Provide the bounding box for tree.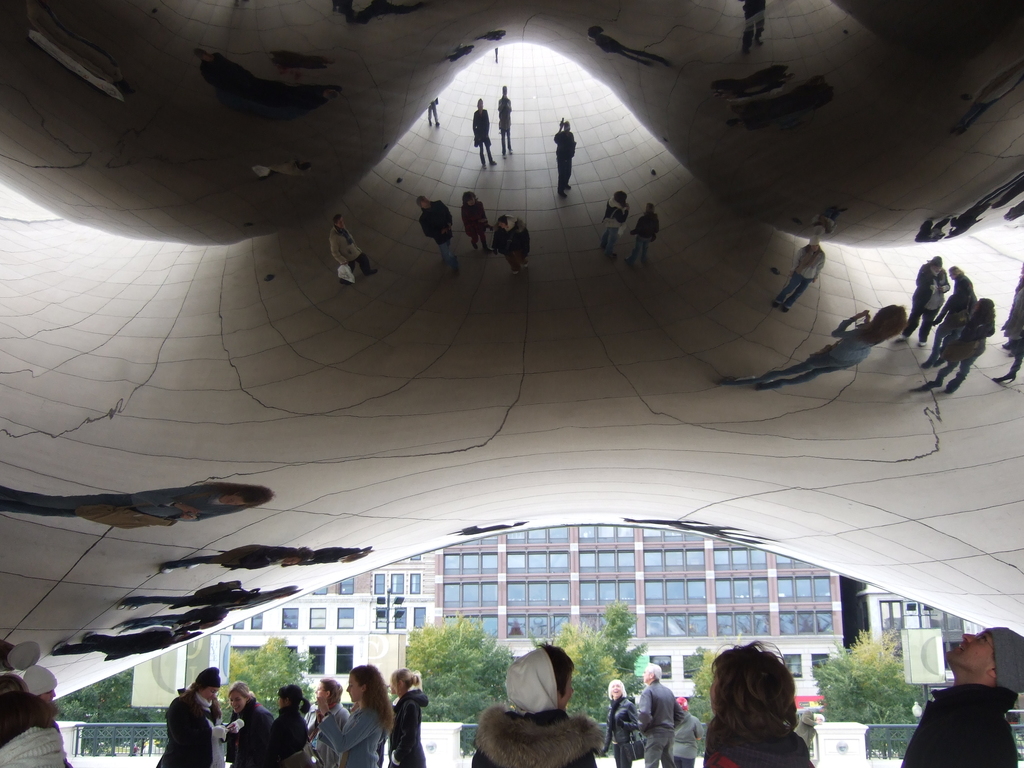
{"x1": 226, "y1": 641, "x2": 316, "y2": 710}.
